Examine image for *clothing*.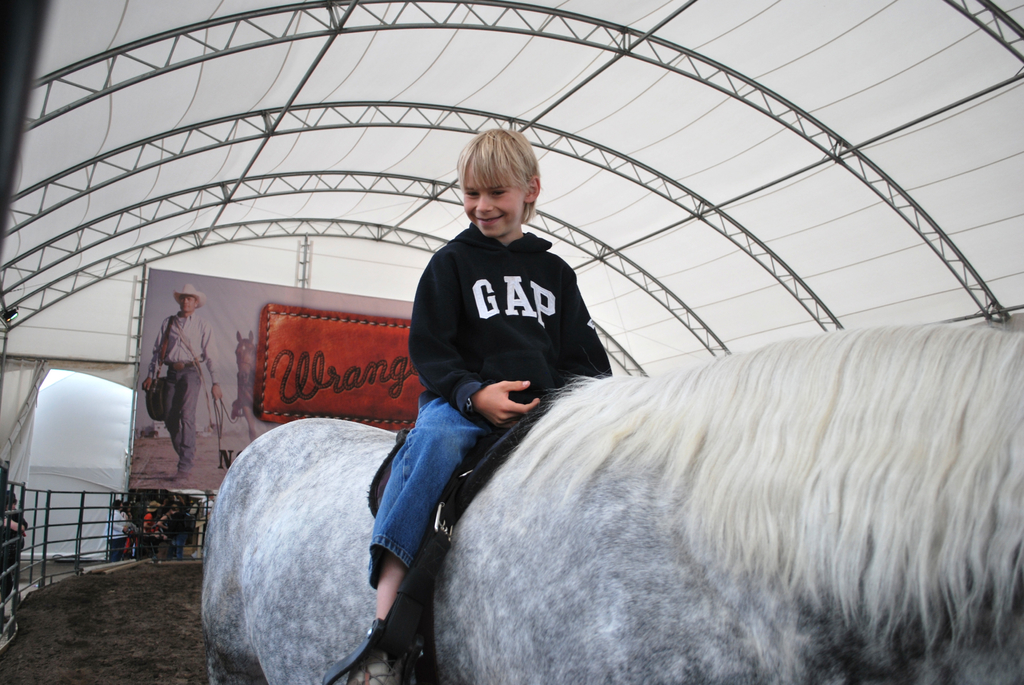
Examination result: (left=365, top=221, right=613, bottom=595).
